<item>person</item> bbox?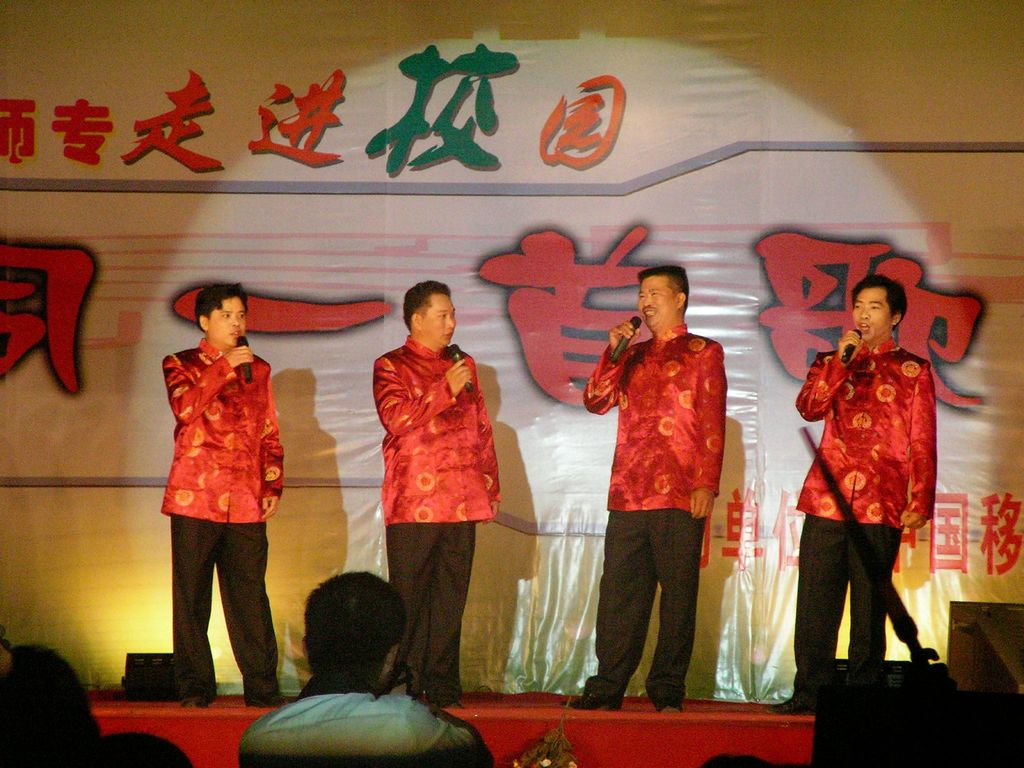
{"x1": 774, "y1": 271, "x2": 939, "y2": 712}
